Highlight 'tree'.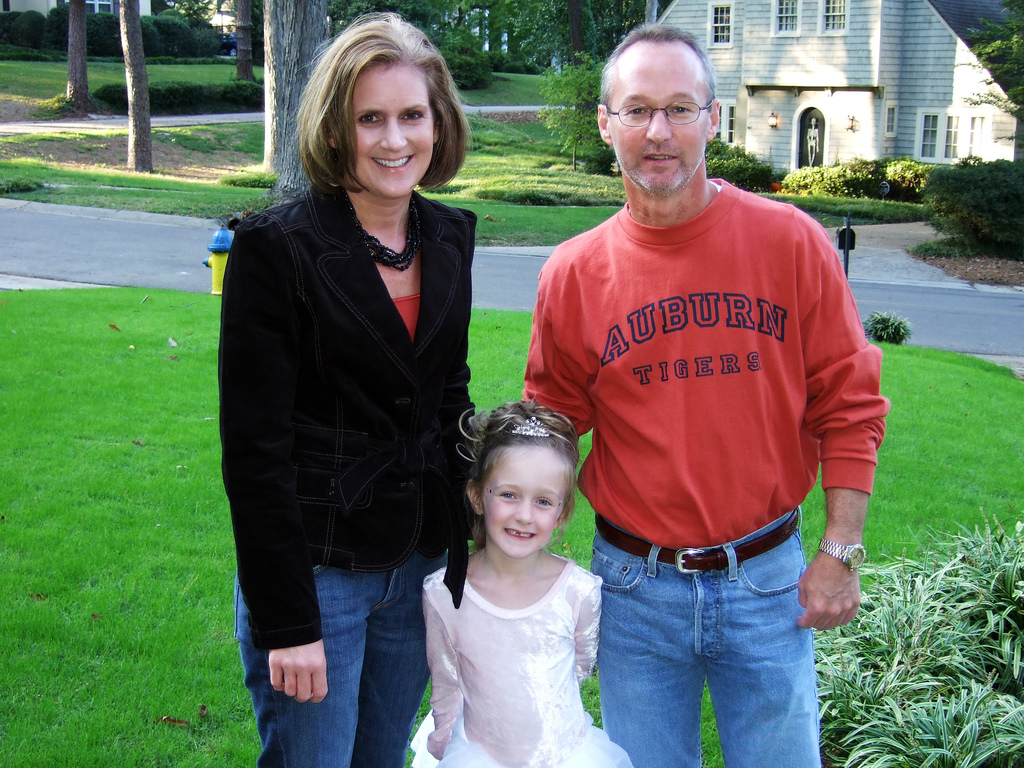
Highlighted region: Rect(120, 0, 152, 173).
